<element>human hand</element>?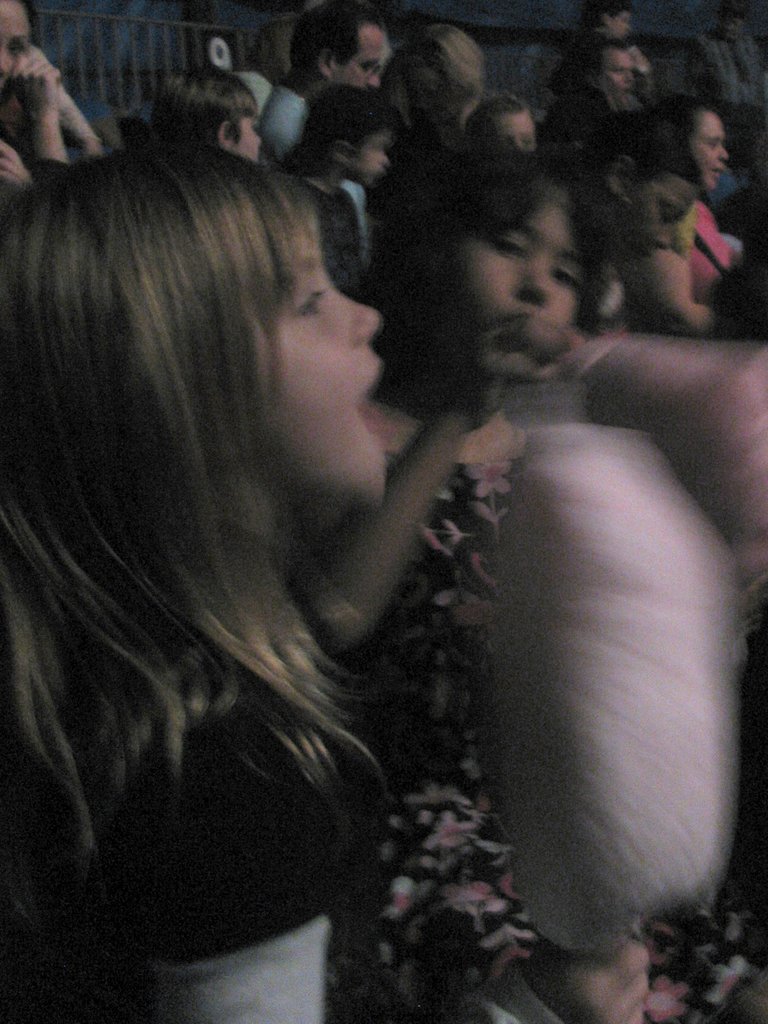
left=534, top=936, right=654, bottom=1023
